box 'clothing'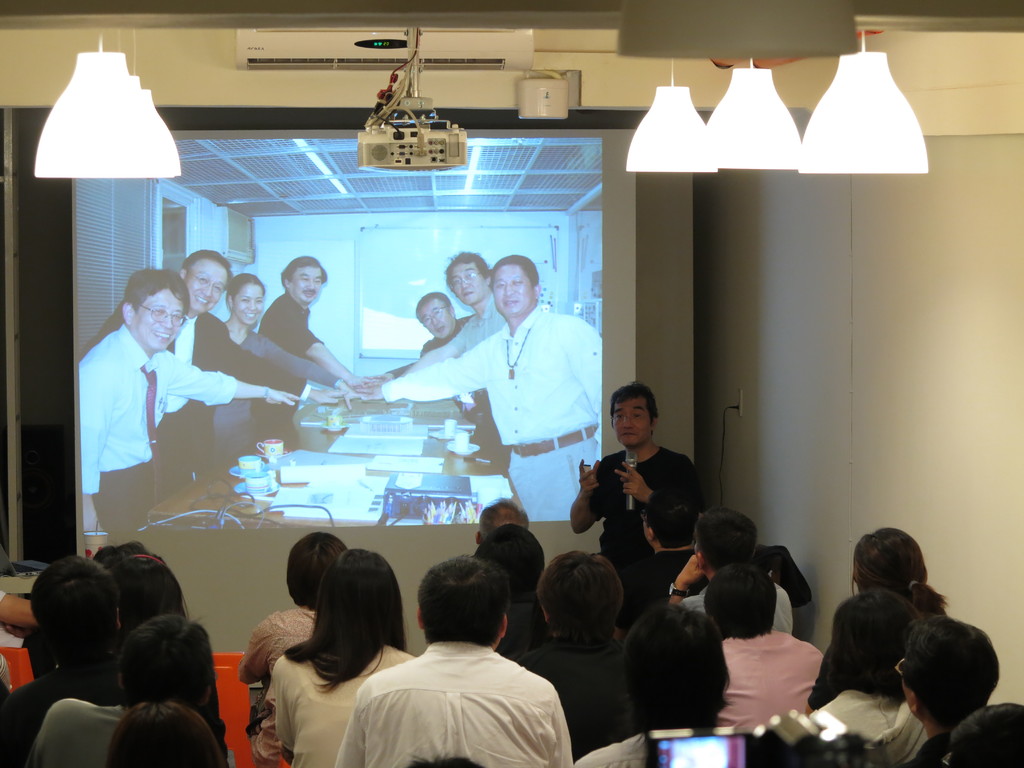
detection(812, 698, 920, 767)
